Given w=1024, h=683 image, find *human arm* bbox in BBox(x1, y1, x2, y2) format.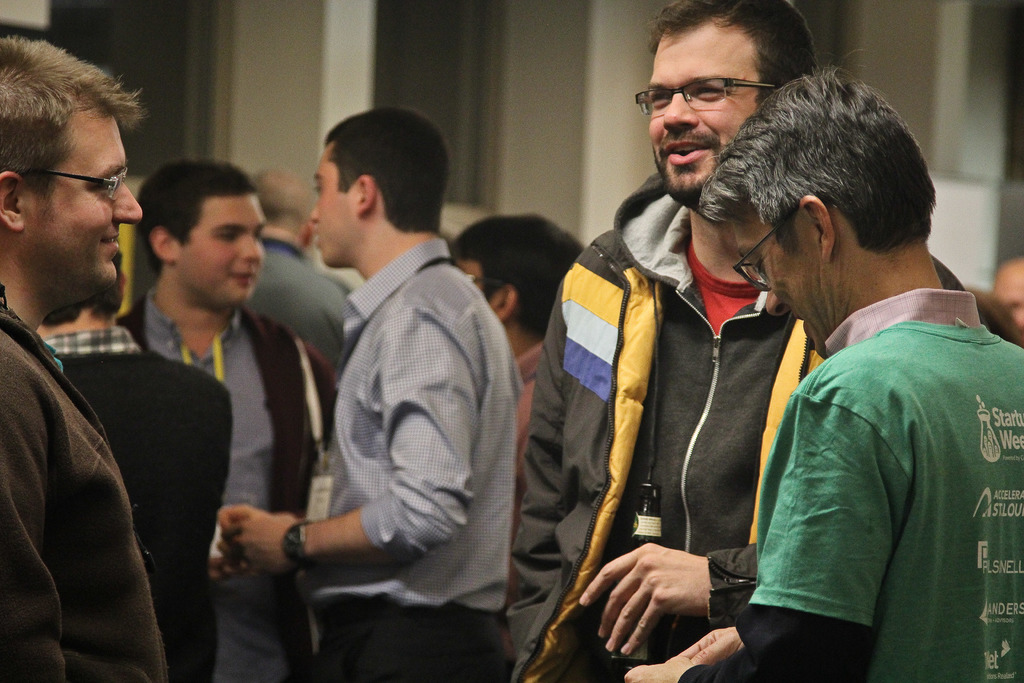
BBox(576, 532, 755, 654).
